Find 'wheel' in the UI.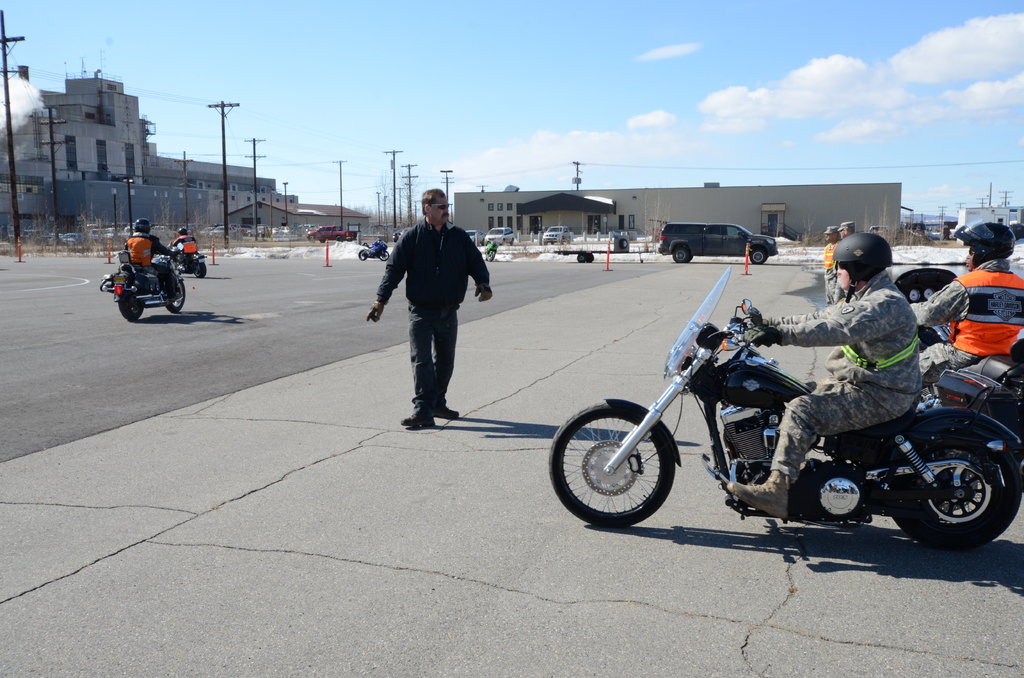
UI element at <box>672,247,687,263</box>.
